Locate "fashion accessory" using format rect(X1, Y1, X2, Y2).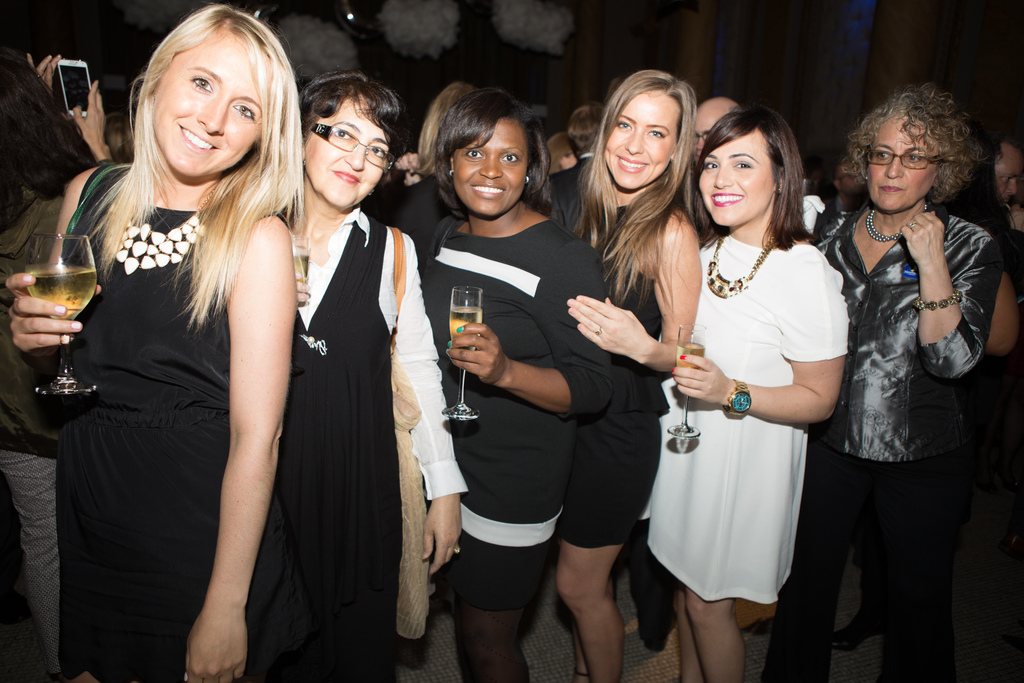
rect(908, 220, 917, 230).
